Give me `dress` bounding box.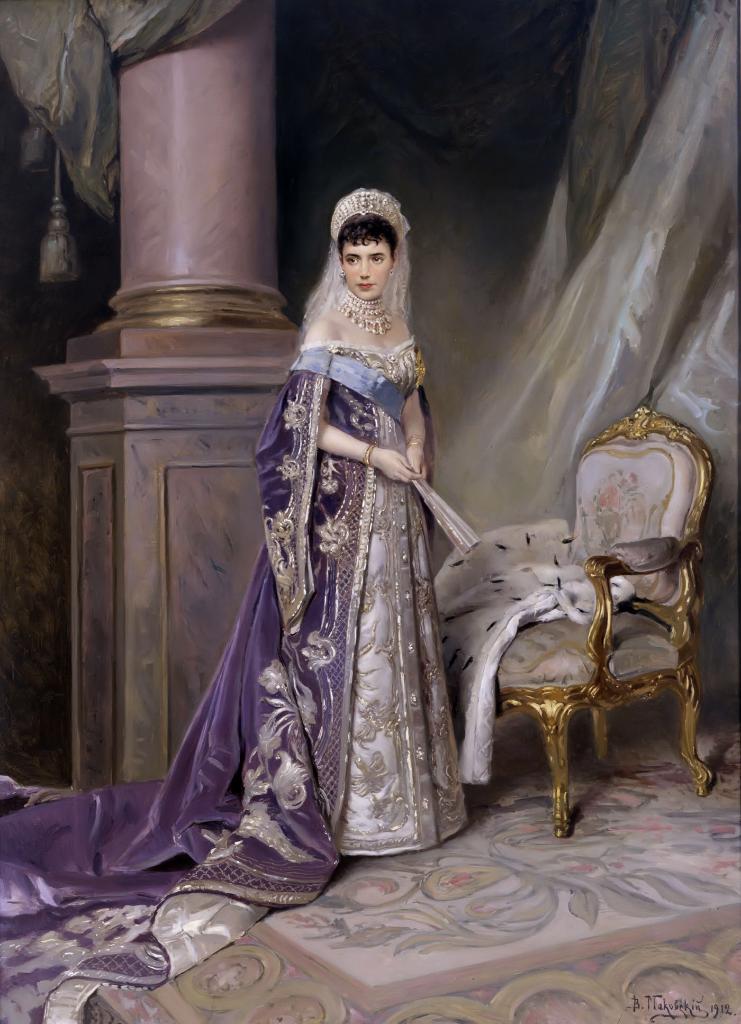
[x1=0, y1=333, x2=471, y2=1023].
